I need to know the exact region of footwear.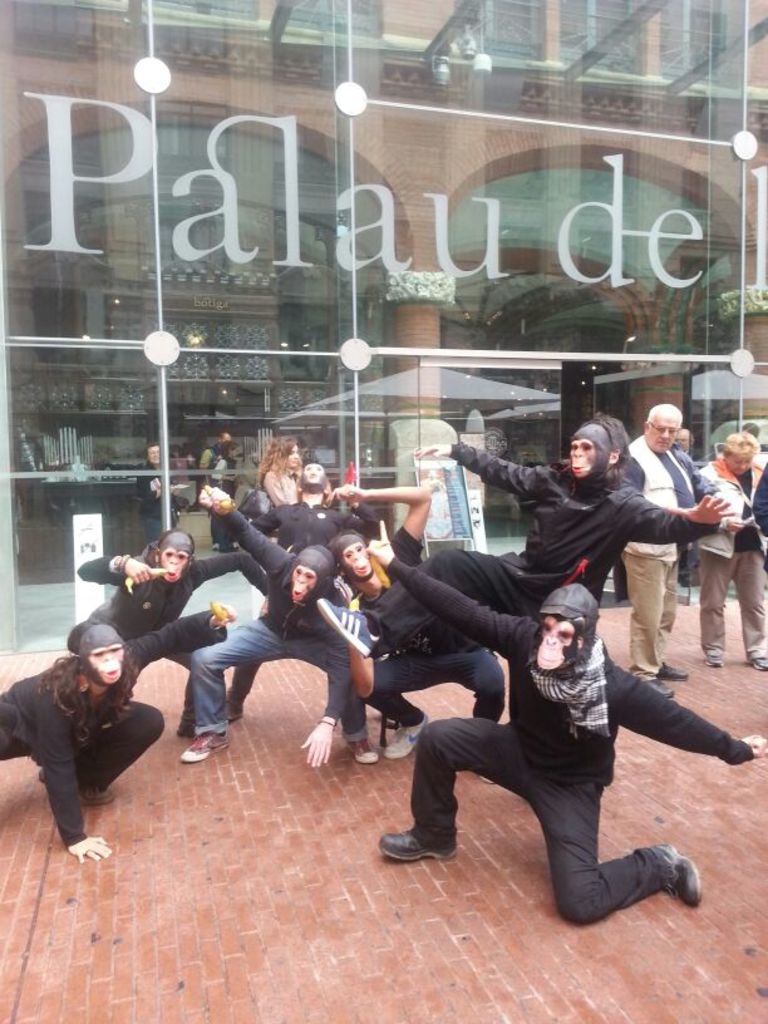
Region: locate(651, 848, 705, 909).
